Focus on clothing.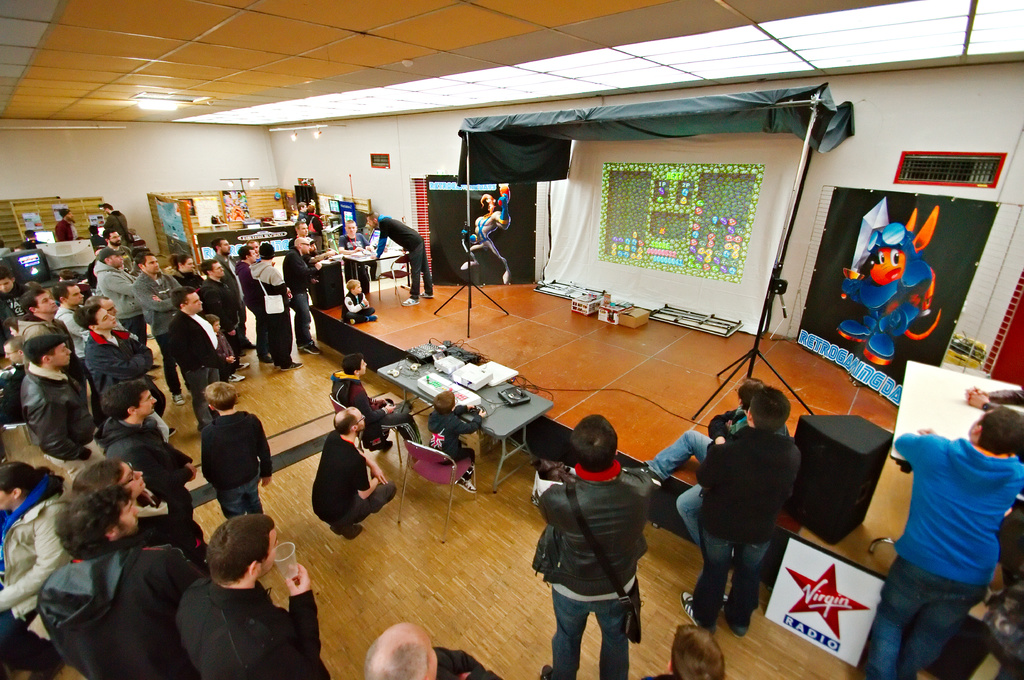
Focused at box=[341, 291, 370, 324].
